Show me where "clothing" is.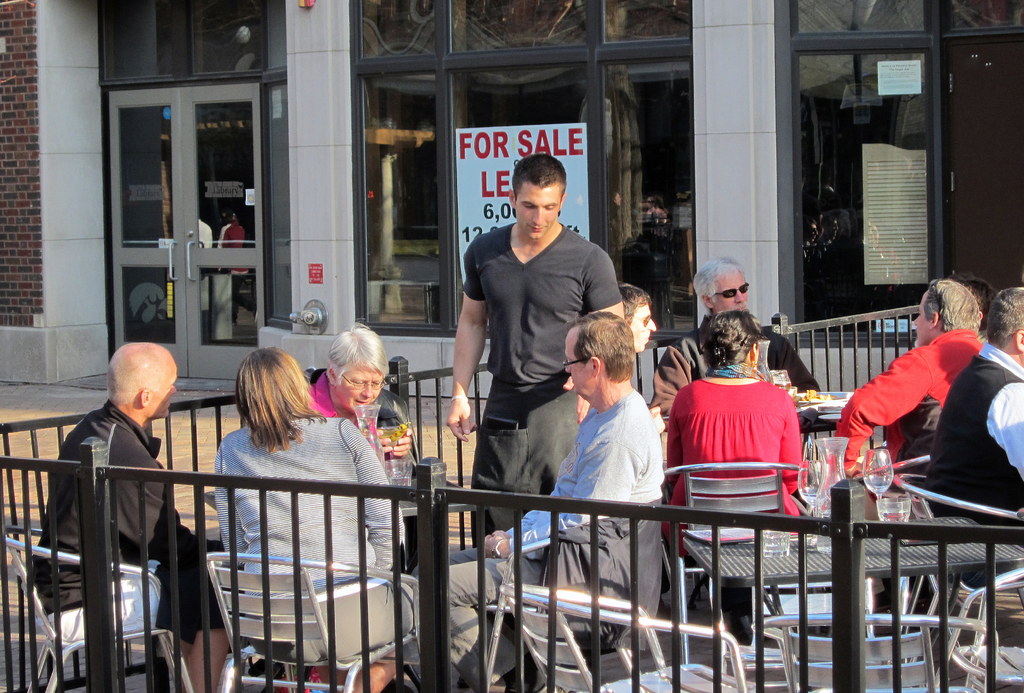
"clothing" is at [left=419, top=390, right=666, bottom=692].
